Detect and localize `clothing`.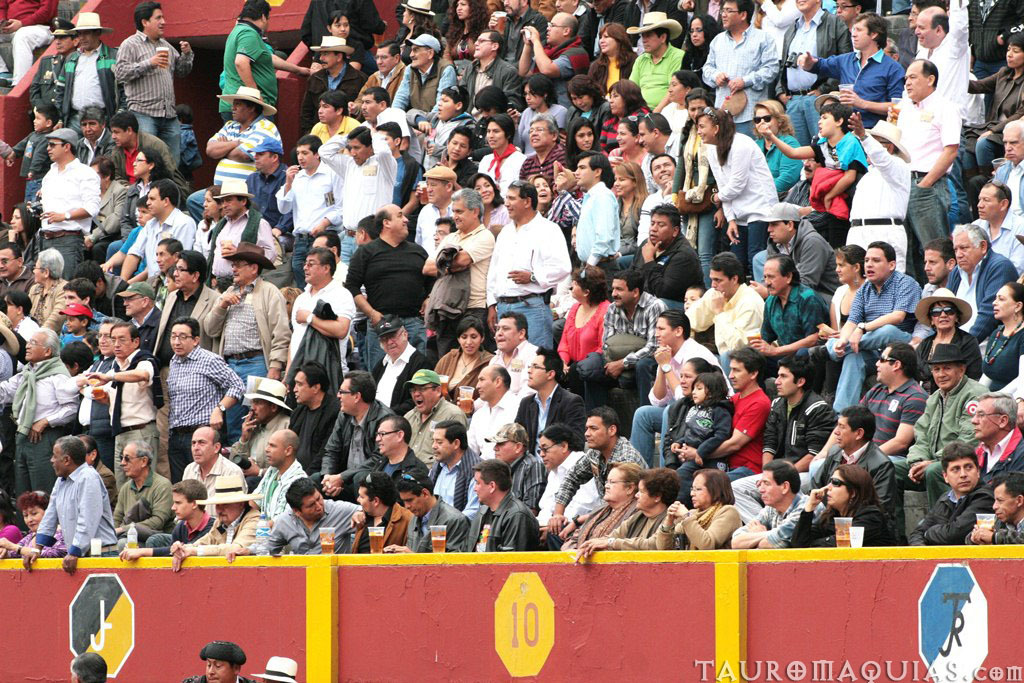
Localized at 706,130,779,273.
